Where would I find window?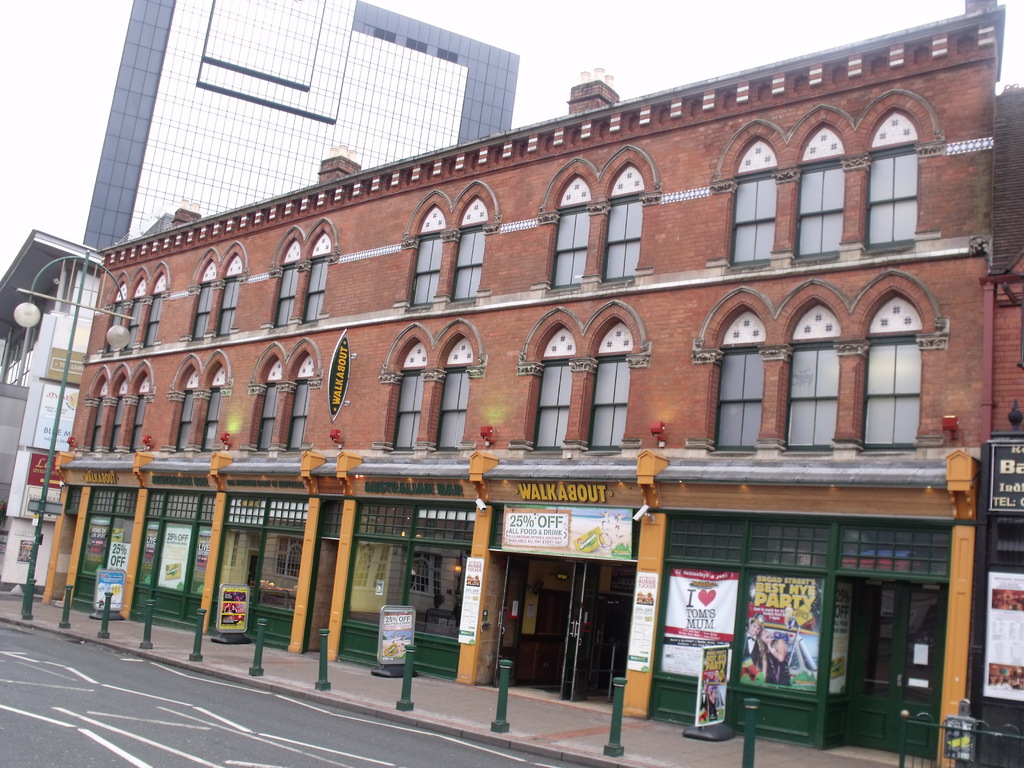
At crop(729, 140, 770, 271).
